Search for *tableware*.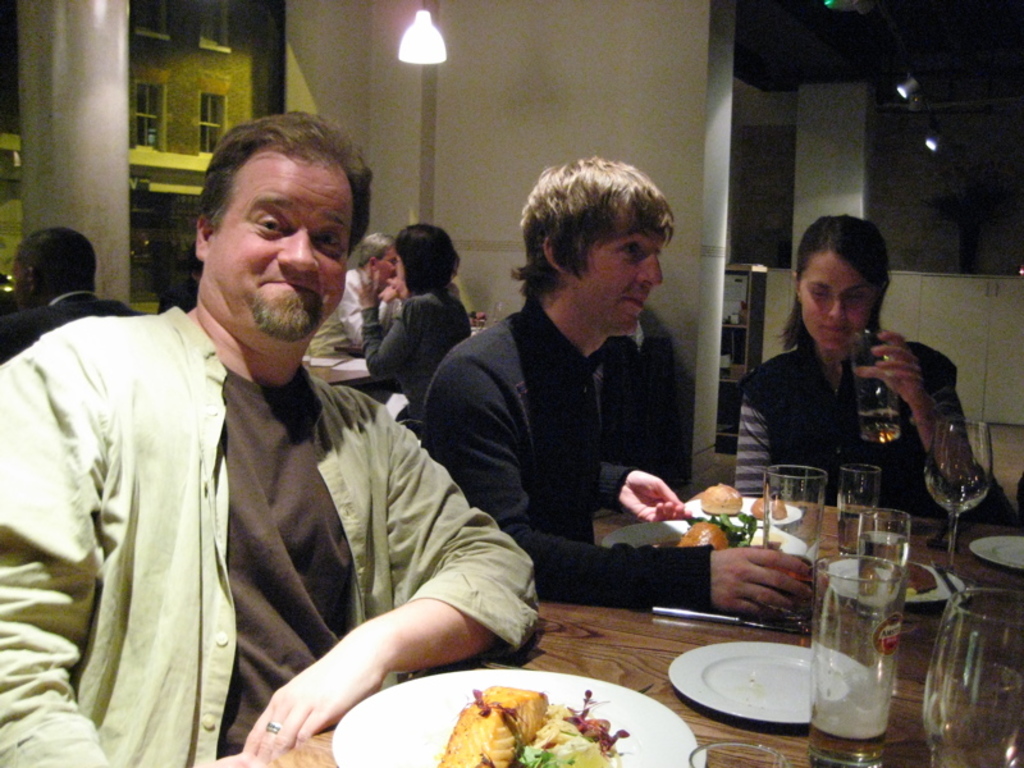
Found at detection(835, 461, 882, 558).
